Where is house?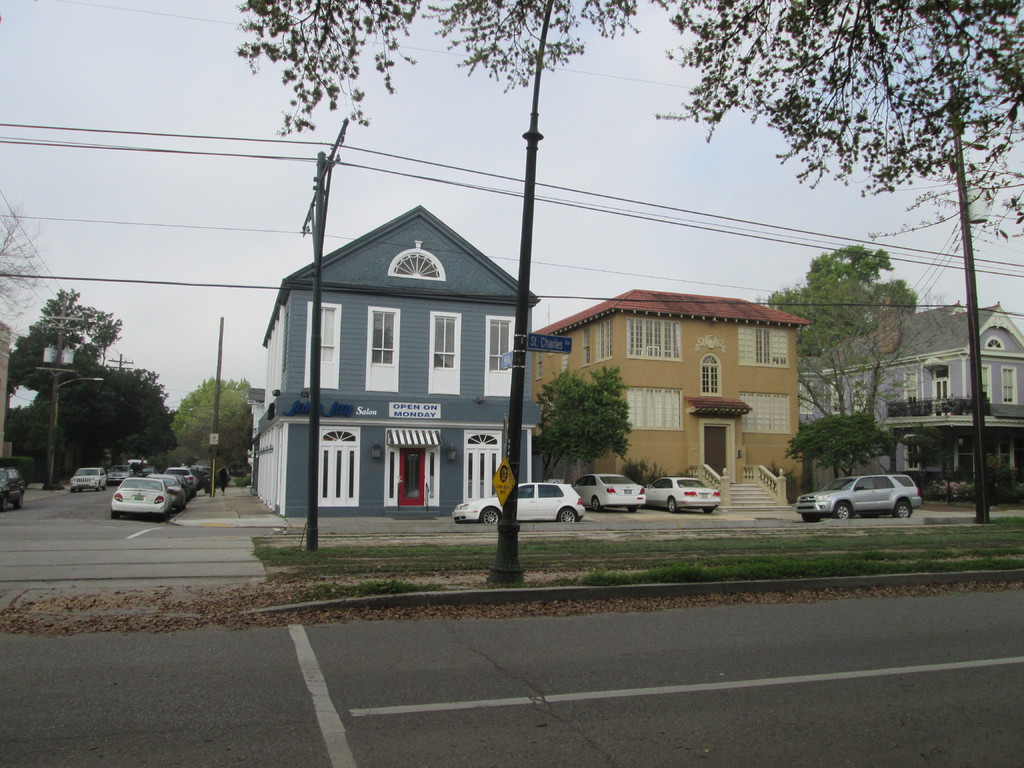
locate(530, 287, 812, 509).
